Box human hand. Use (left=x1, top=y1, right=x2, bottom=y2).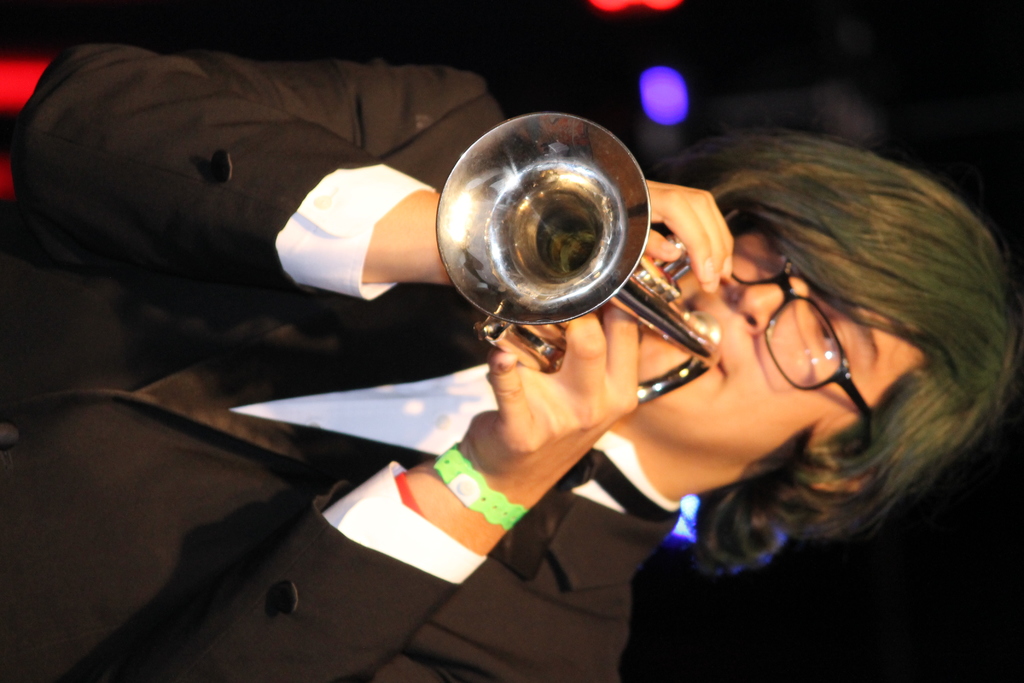
(left=645, top=181, right=735, bottom=292).
